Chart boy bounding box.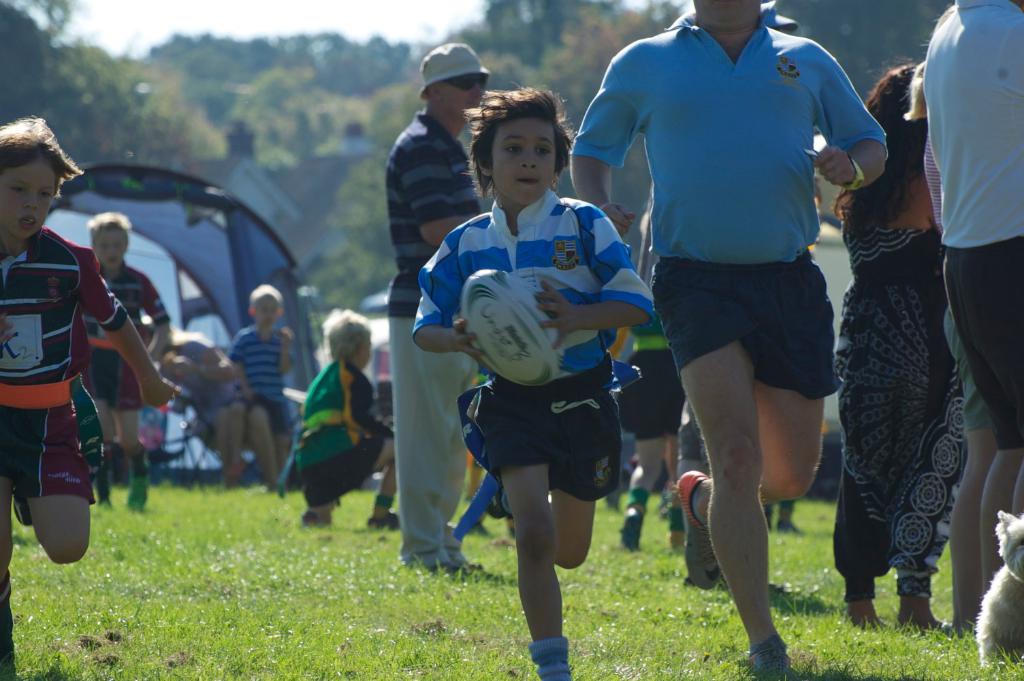
Charted: {"left": 225, "top": 286, "right": 301, "bottom": 488}.
